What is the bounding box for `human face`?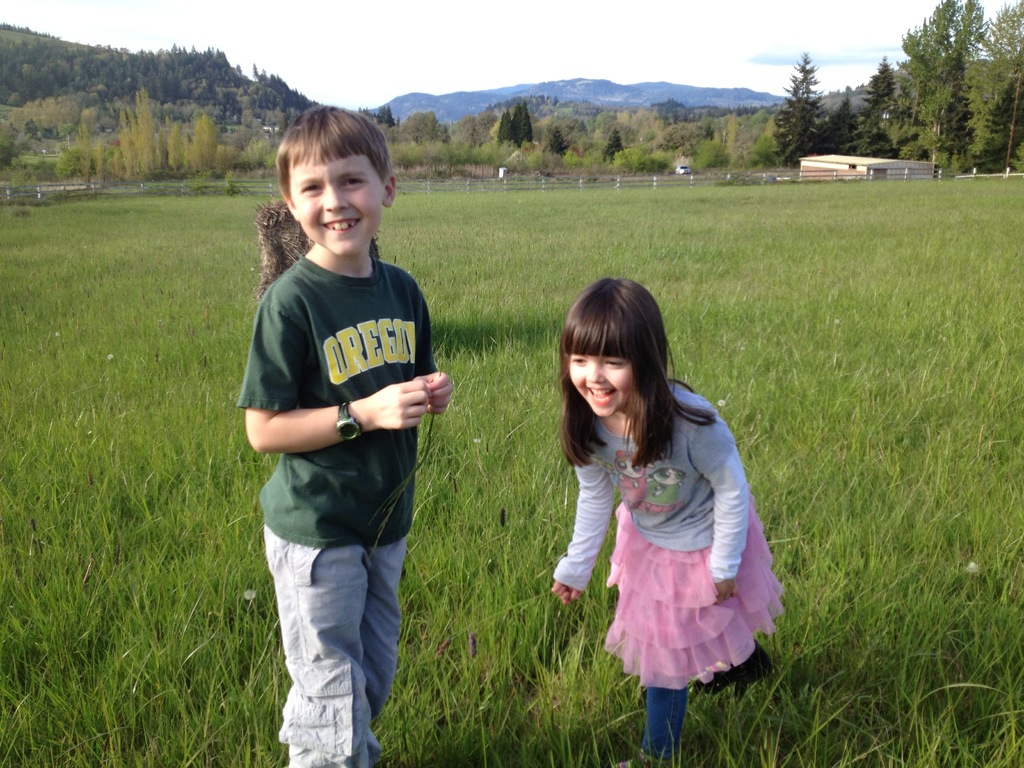
x1=291, y1=153, x2=384, y2=255.
